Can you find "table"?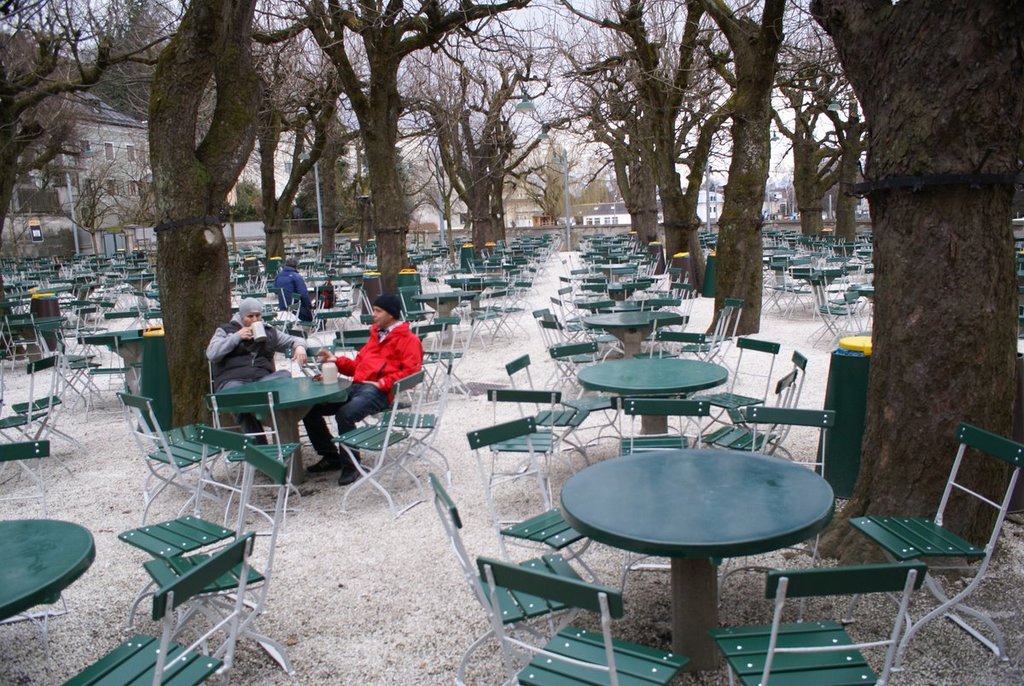
Yes, bounding box: <bbox>590, 233, 629, 254</bbox>.
